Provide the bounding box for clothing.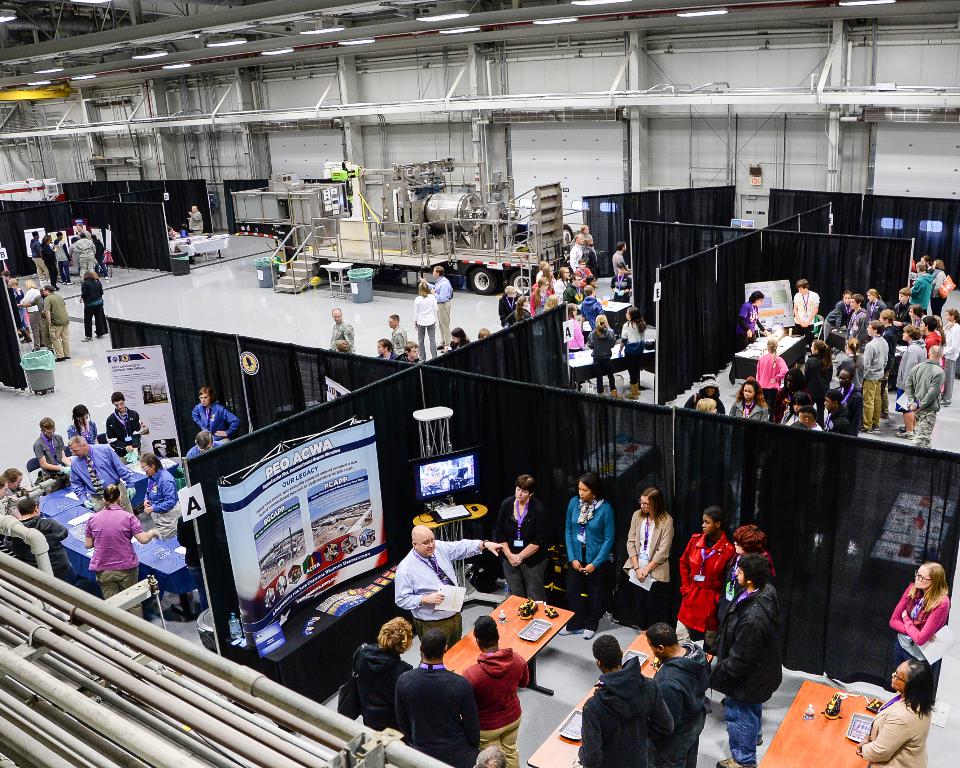
620 504 673 637.
